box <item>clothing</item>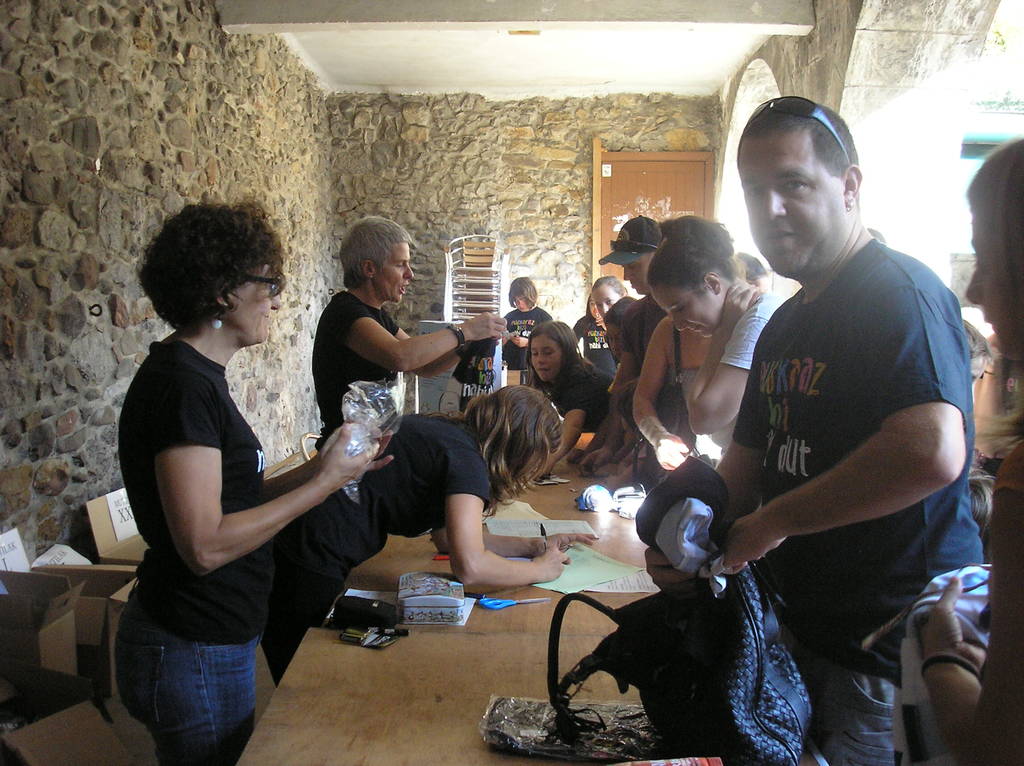
315, 288, 402, 452
